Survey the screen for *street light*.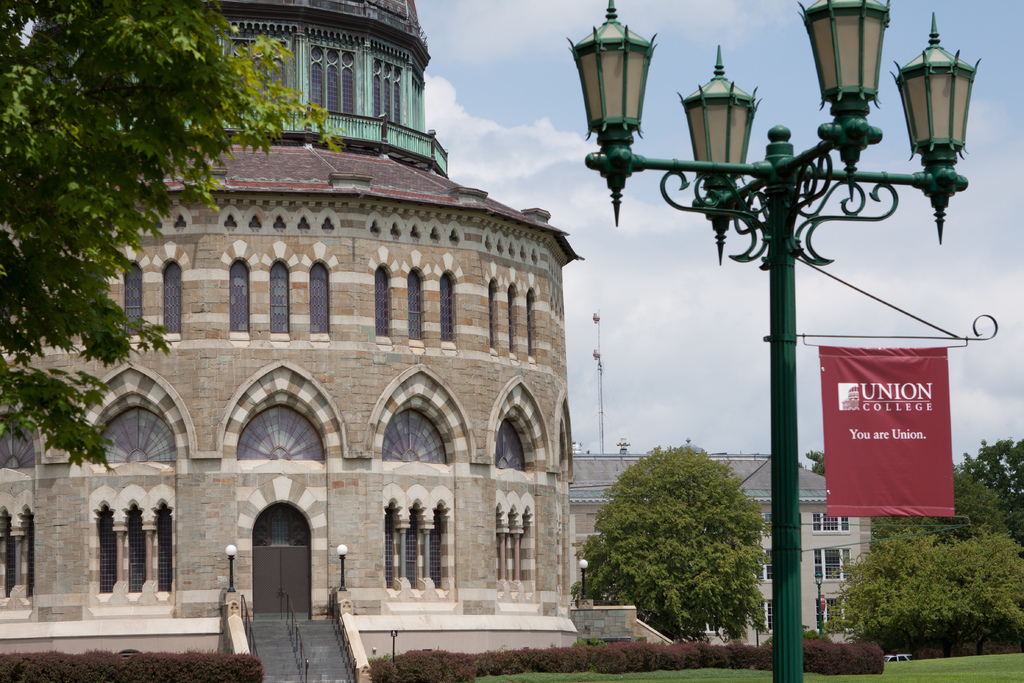
Survey found: box=[578, 555, 589, 602].
